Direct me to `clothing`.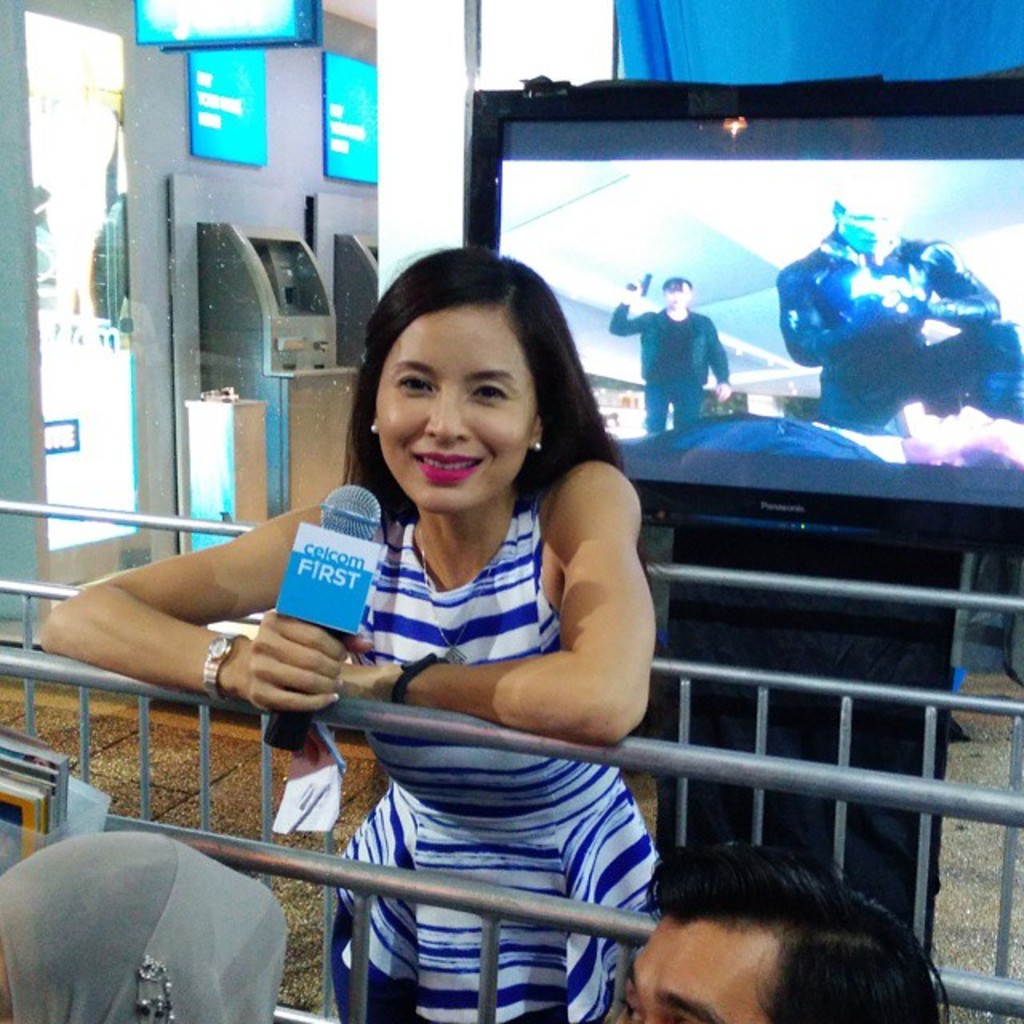
Direction: l=774, t=224, r=1022, b=435.
